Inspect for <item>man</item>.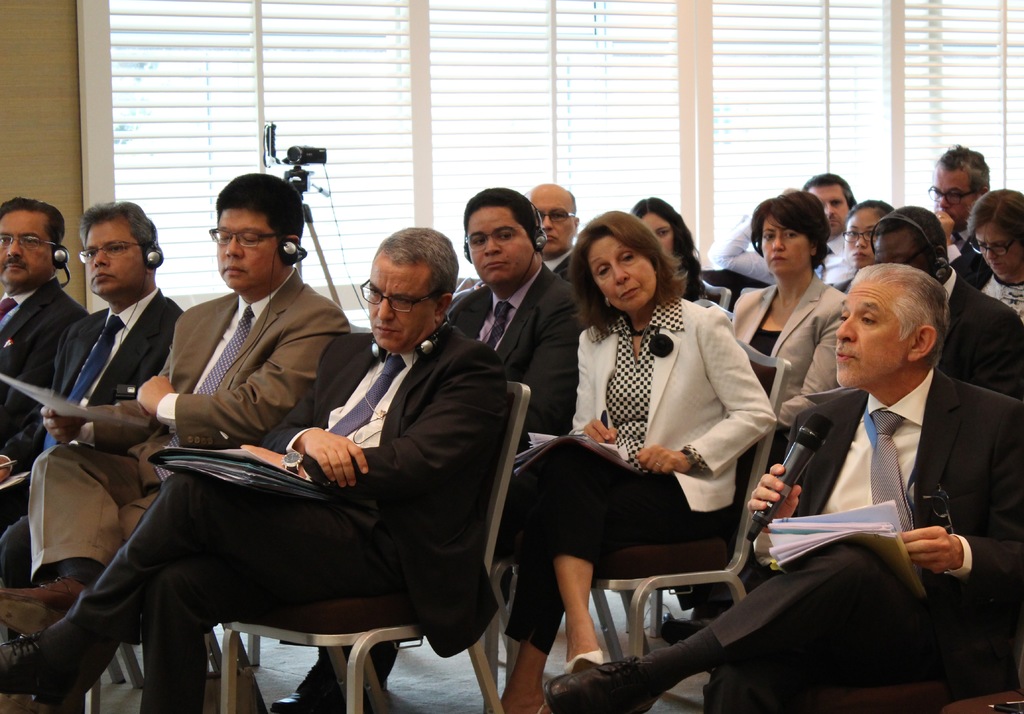
Inspection: bbox(522, 183, 611, 337).
